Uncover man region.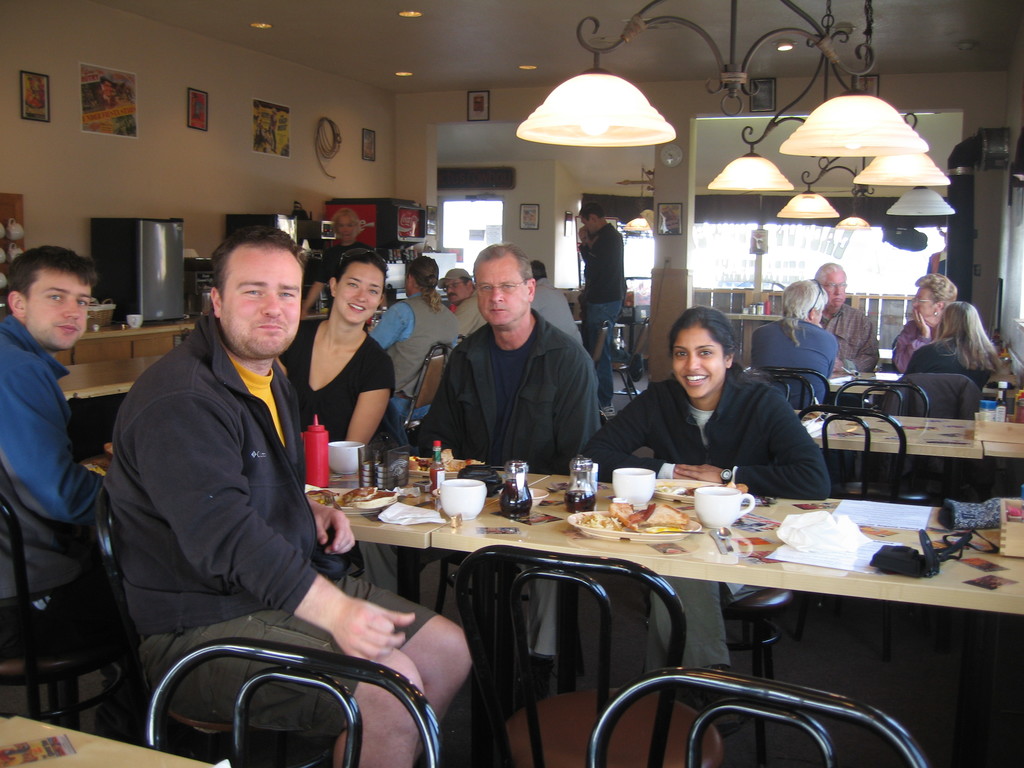
Uncovered: <bbox>809, 255, 888, 372</bbox>.
